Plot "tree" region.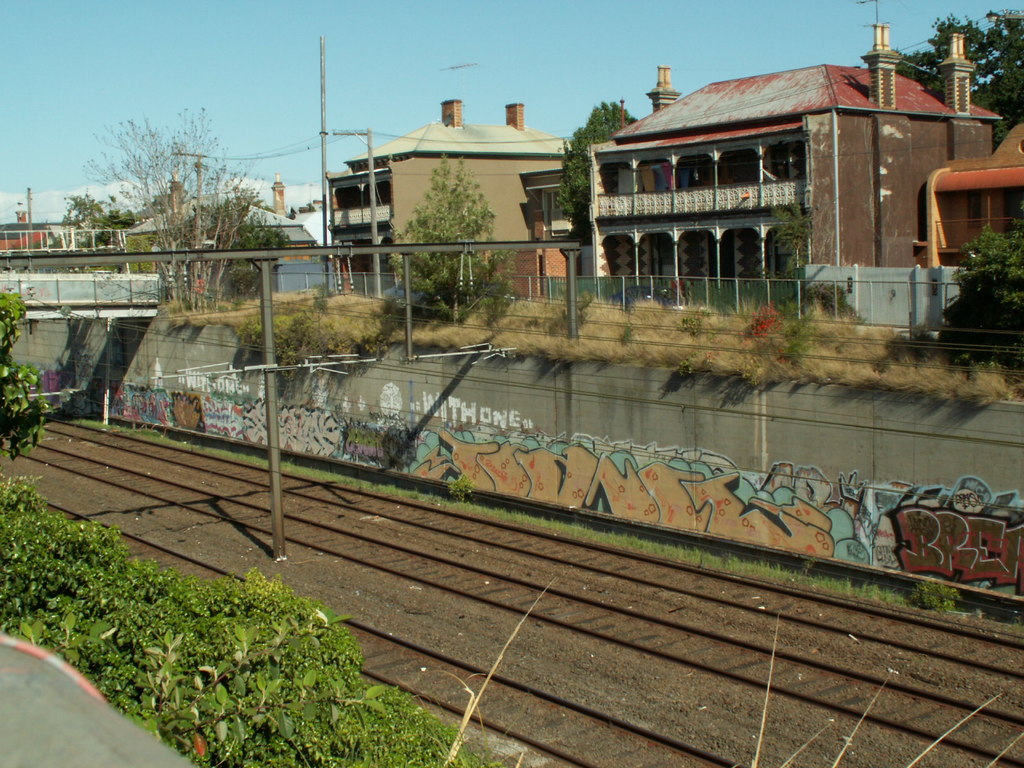
Plotted at BBox(952, 212, 1023, 340).
